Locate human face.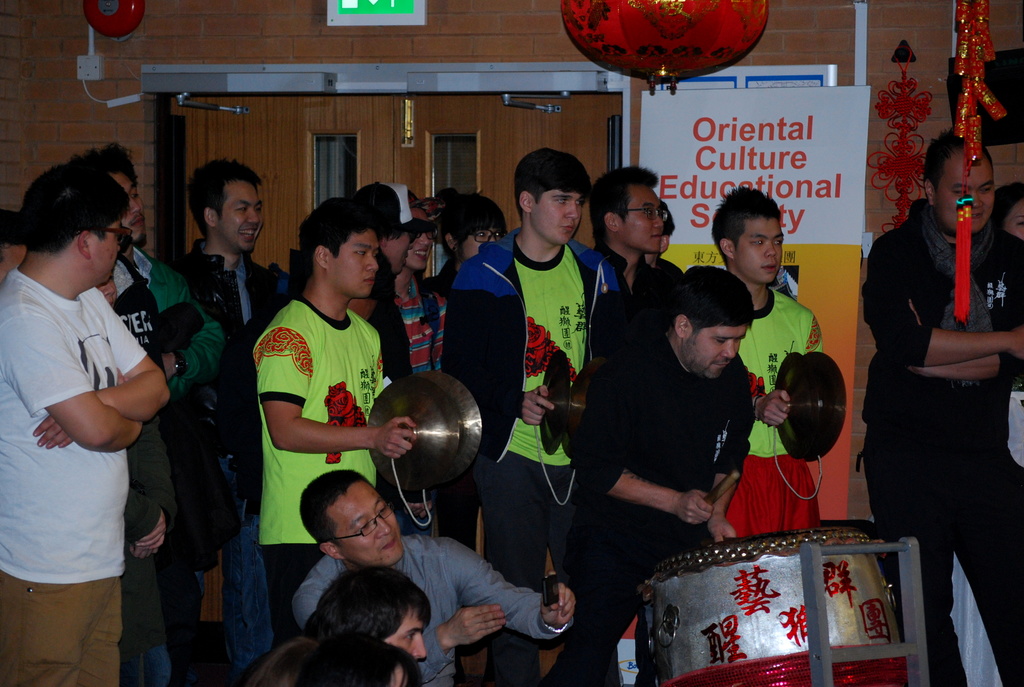
Bounding box: x1=389 y1=613 x2=433 y2=659.
